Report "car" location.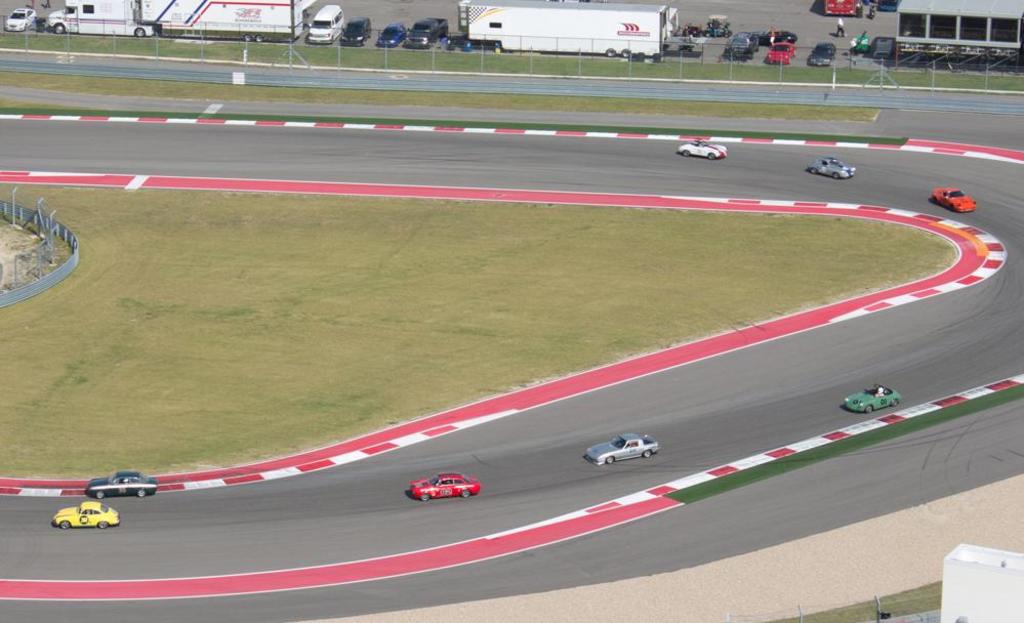
Report: bbox=[408, 473, 483, 504].
